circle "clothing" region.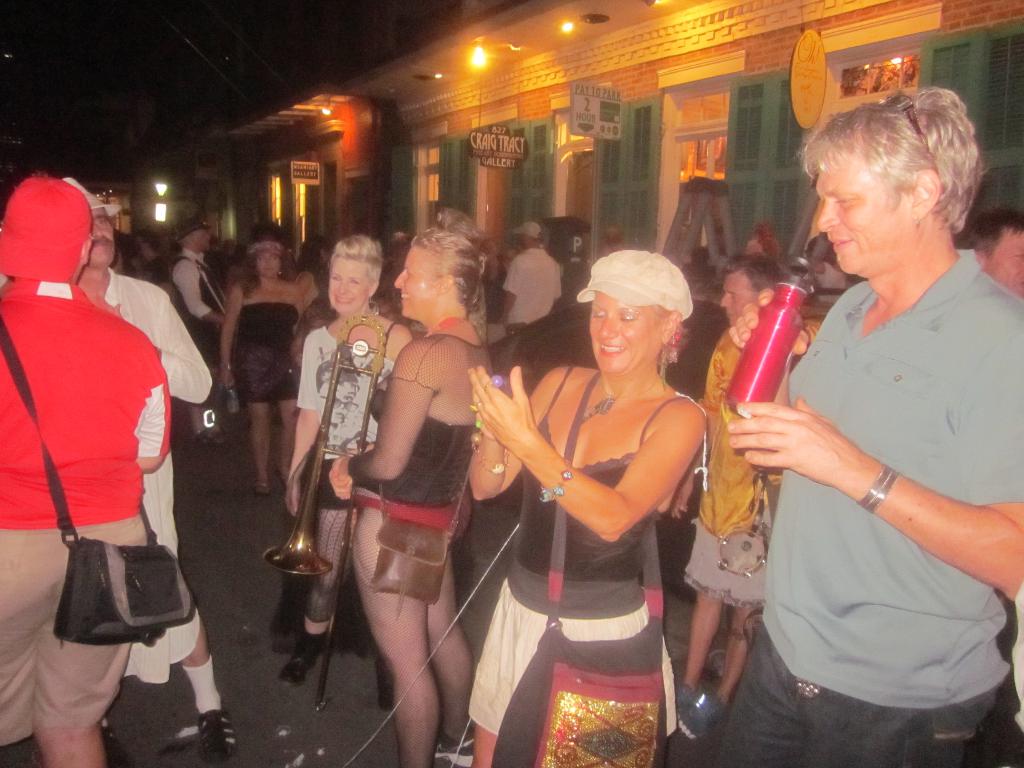
Region: x1=737 y1=188 x2=1009 y2=742.
